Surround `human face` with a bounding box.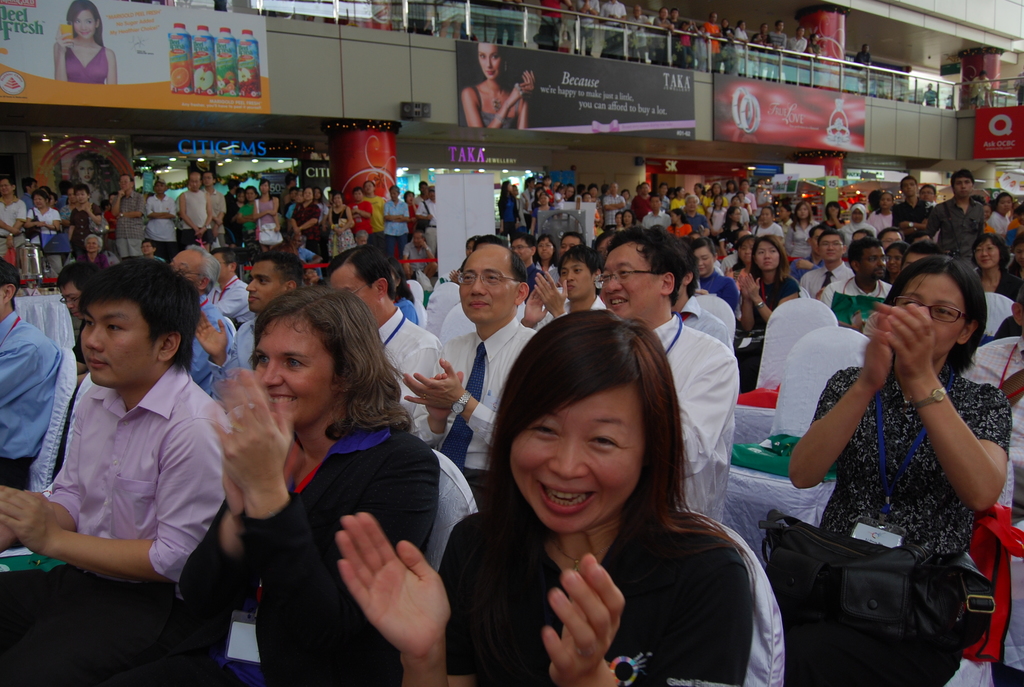
bbox(819, 236, 843, 261).
